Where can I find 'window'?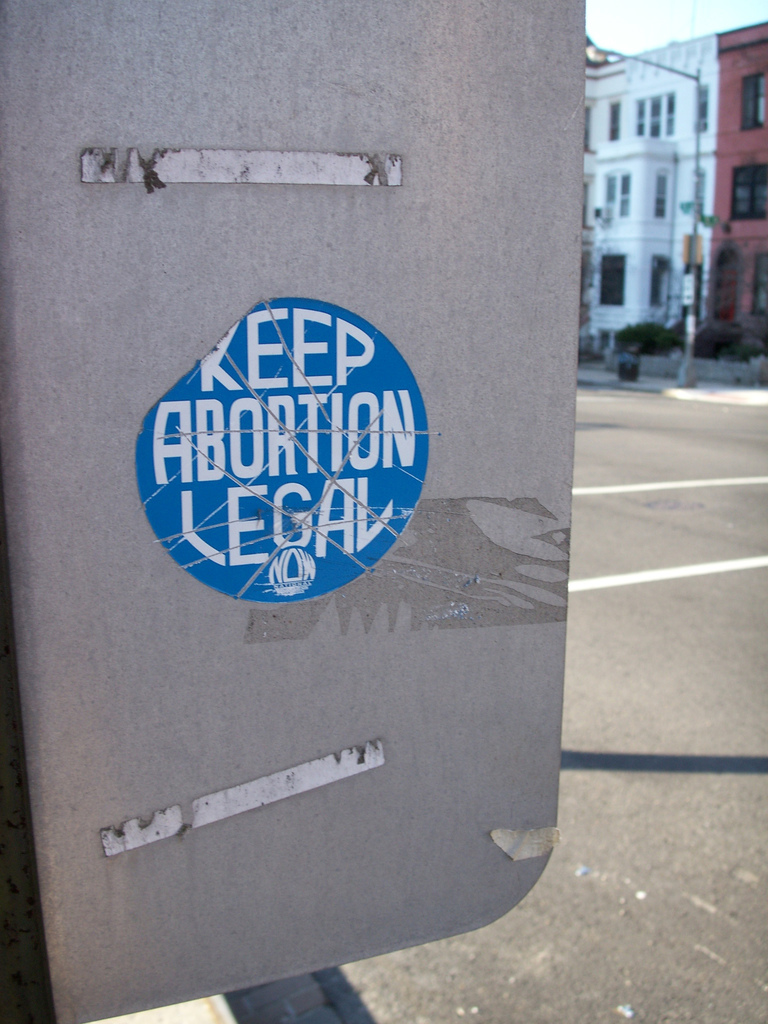
You can find it at <region>606, 102, 625, 137</region>.
